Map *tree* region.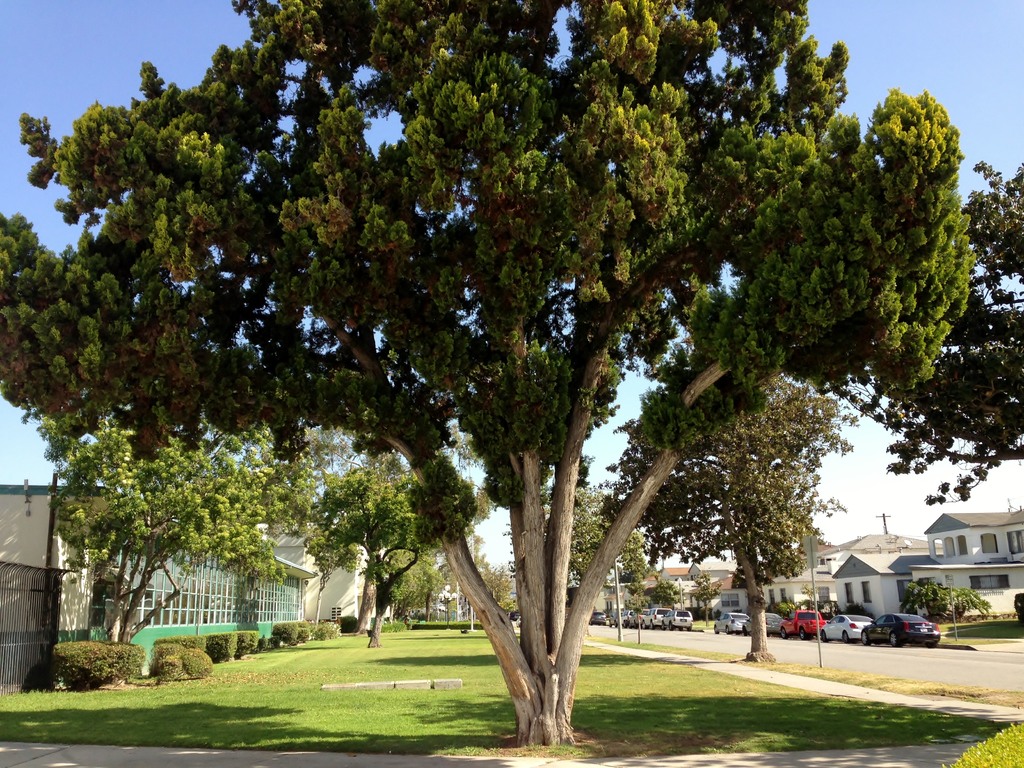
Mapped to {"left": 603, "top": 376, "right": 865, "bottom": 658}.
